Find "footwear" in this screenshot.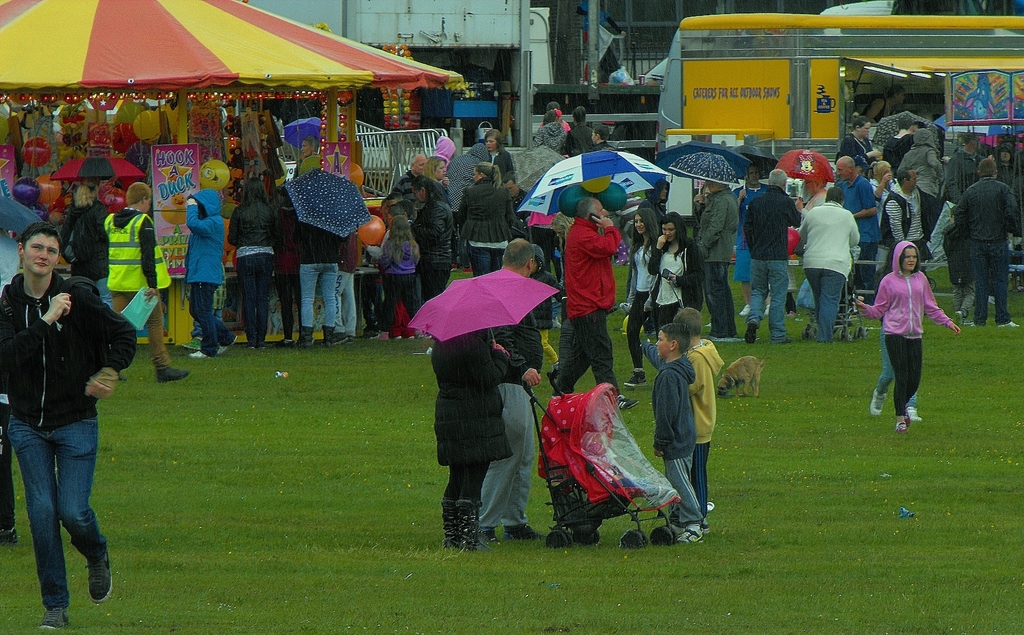
The bounding box for "footwear" is 212, 328, 229, 355.
